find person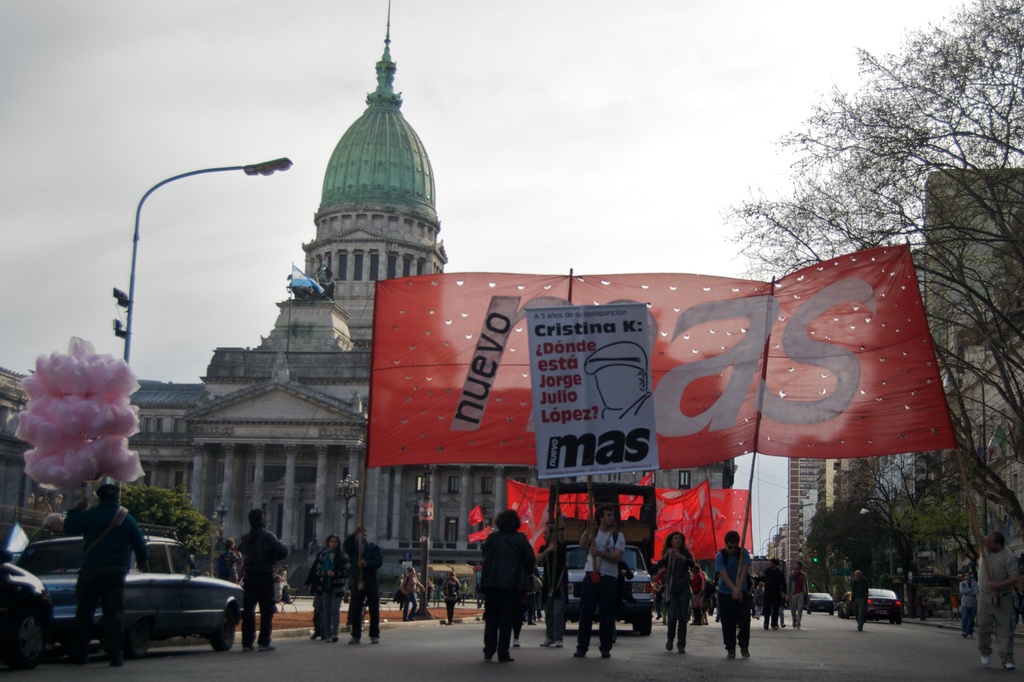
(305,542,327,648)
